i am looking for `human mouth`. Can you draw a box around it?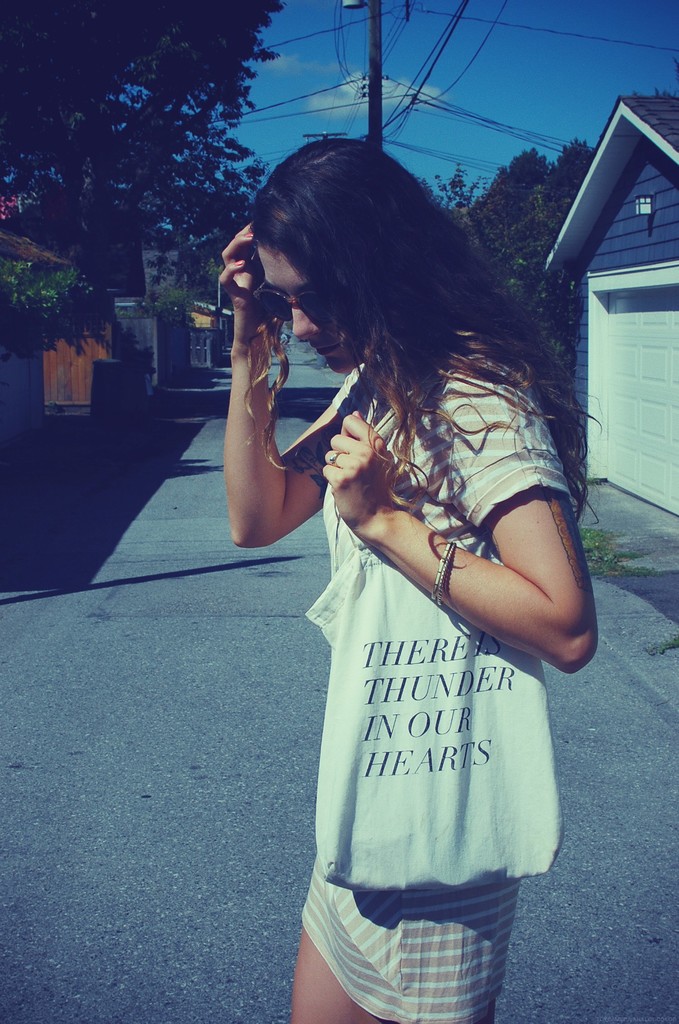
Sure, the bounding box is (315, 347, 339, 359).
